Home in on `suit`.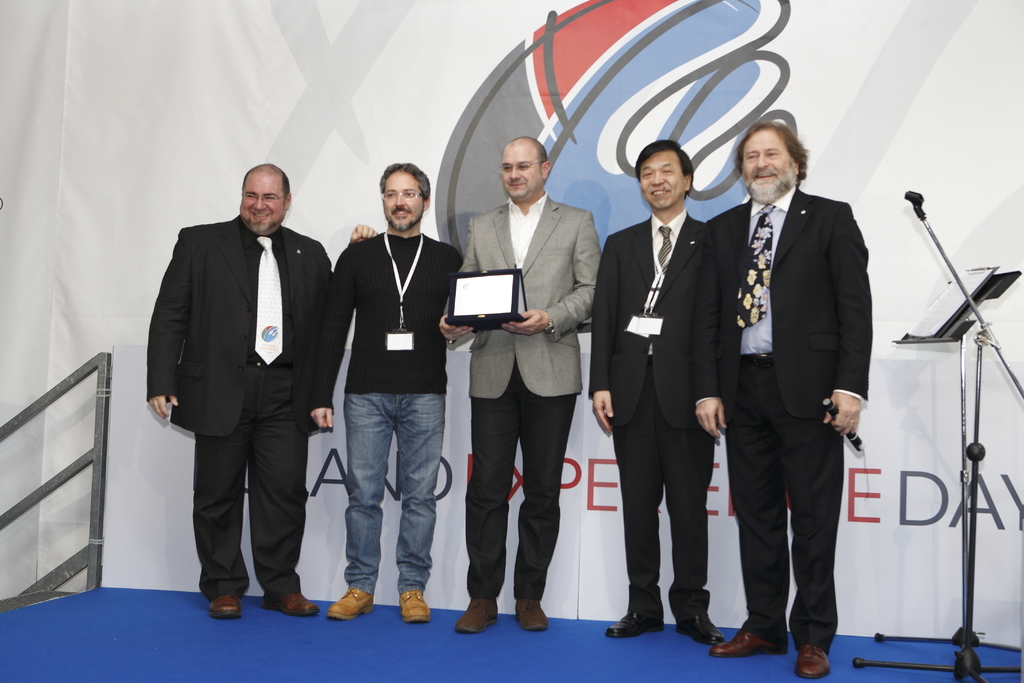
Homed in at <box>582,208,716,624</box>.
